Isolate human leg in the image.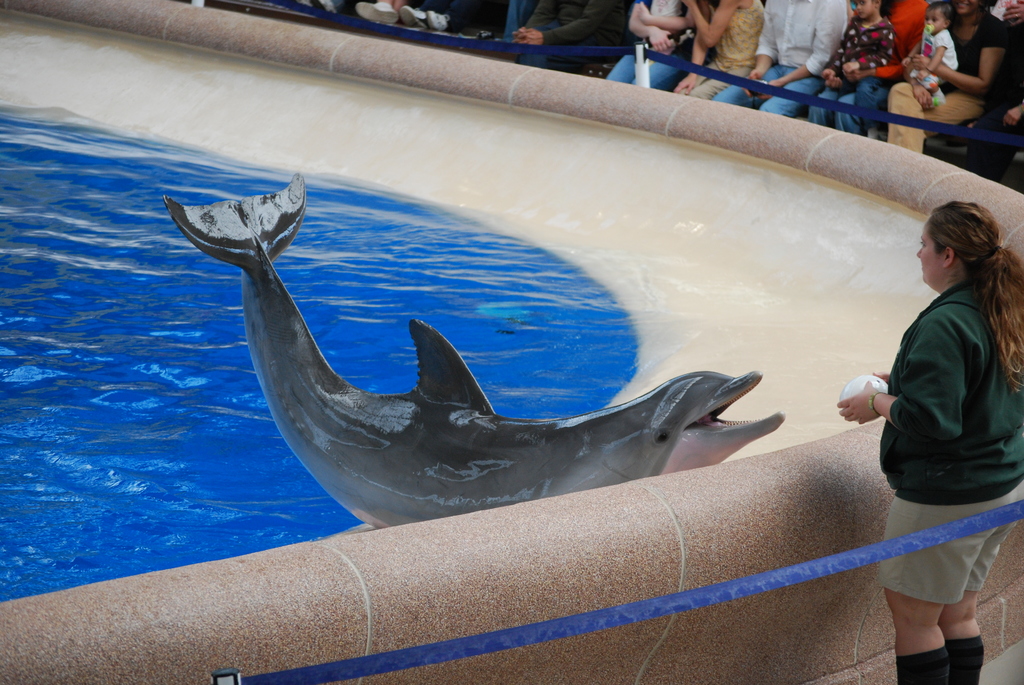
Isolated region: 937, 488, 1014, 681.
